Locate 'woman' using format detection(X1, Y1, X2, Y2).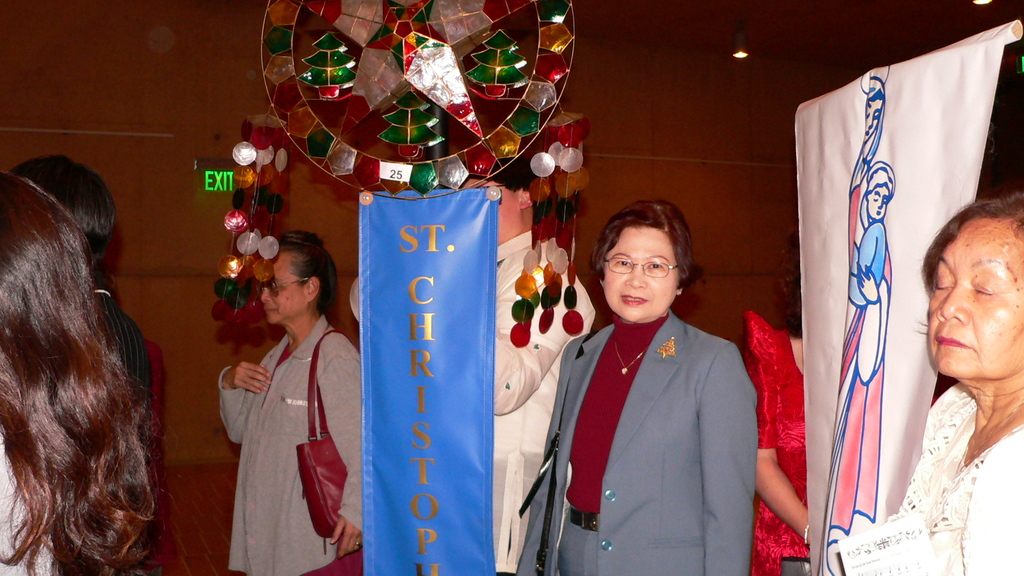
detection(740, 228, 810, 575).
